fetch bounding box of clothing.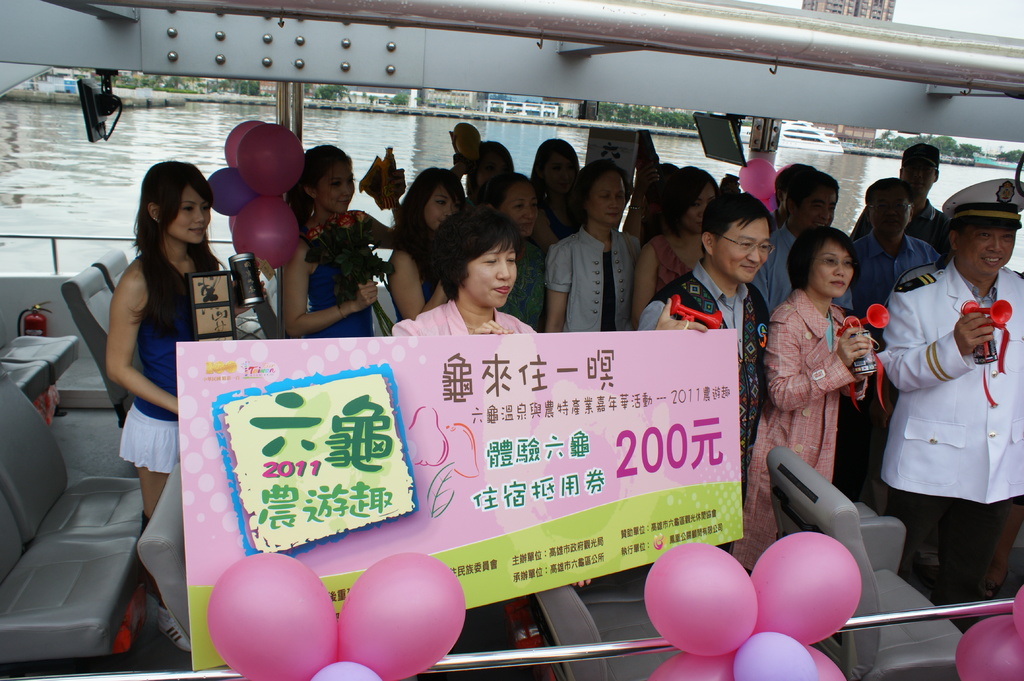
Bbox: {"left": 633, "top": 259, "right": 771, "bottom": 478}.
